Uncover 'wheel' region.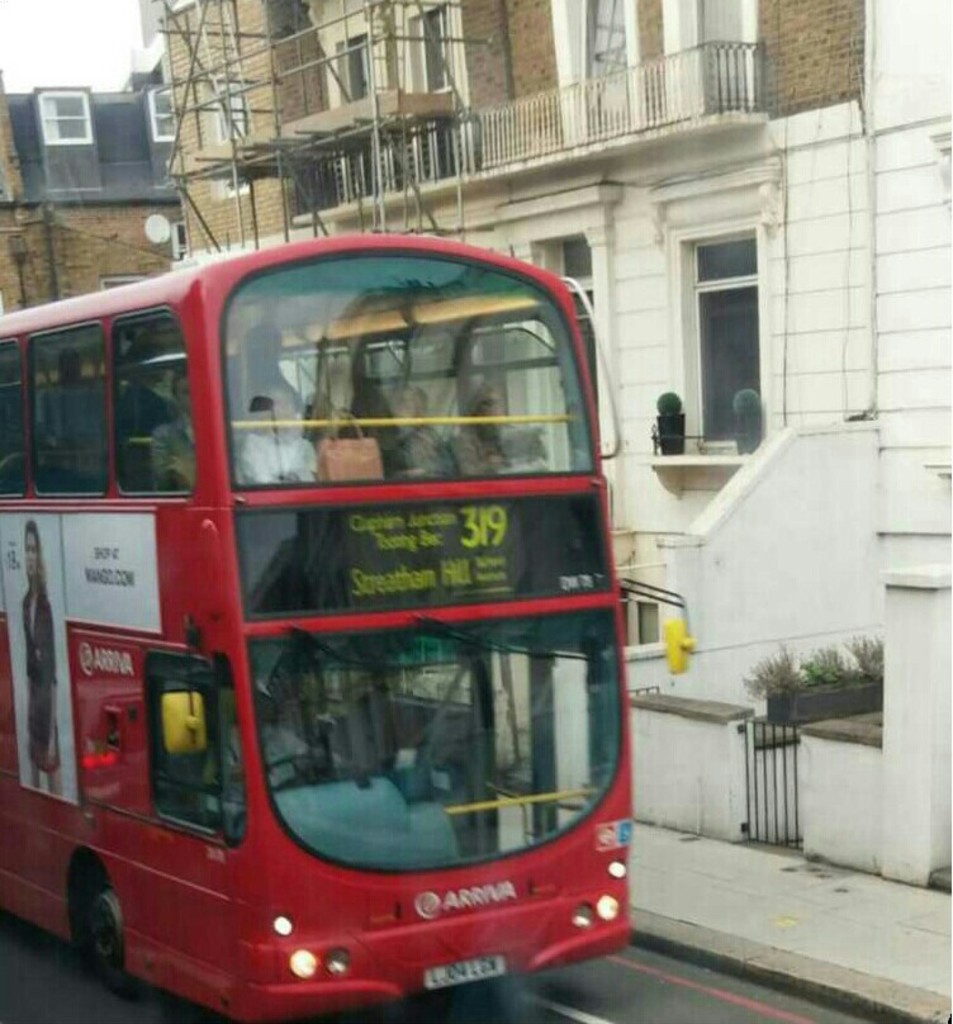
Uncovered: [left=82, top=872, right=162, bottom=1001].
